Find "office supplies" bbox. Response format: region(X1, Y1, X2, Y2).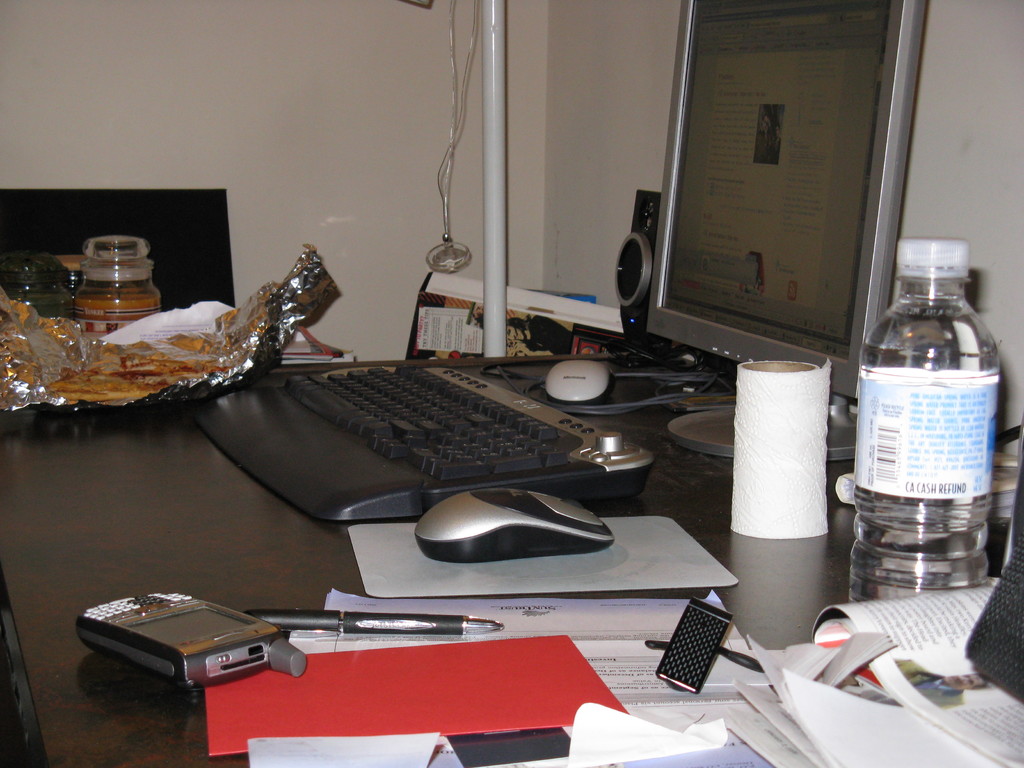
region(822, 585, 1023, 762).
